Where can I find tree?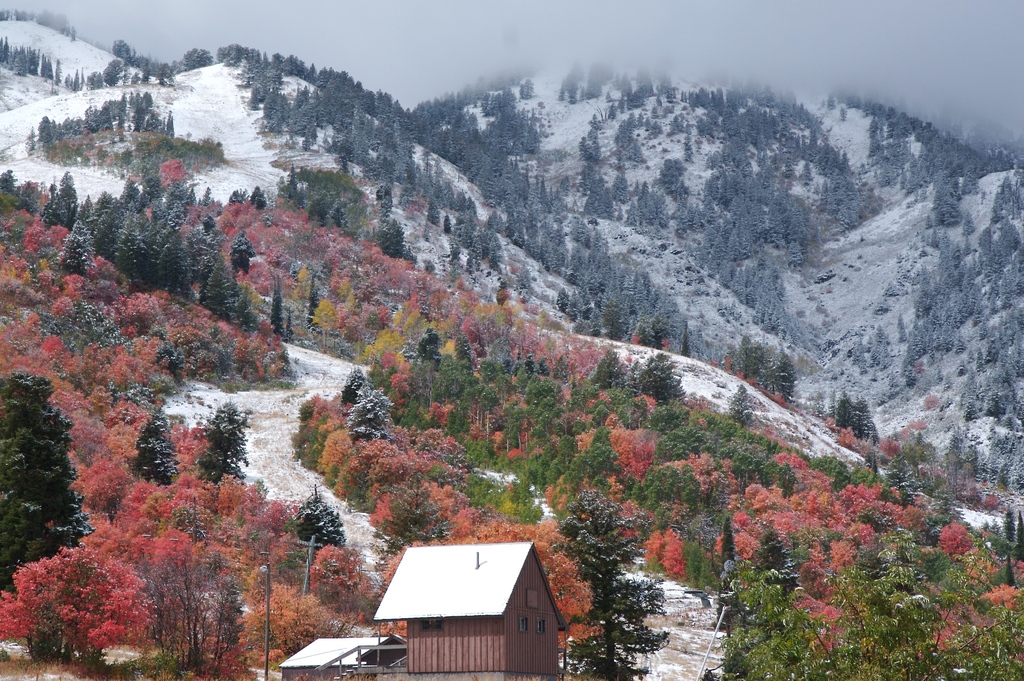
You can find it at rect(108, 36, 138, 58).
